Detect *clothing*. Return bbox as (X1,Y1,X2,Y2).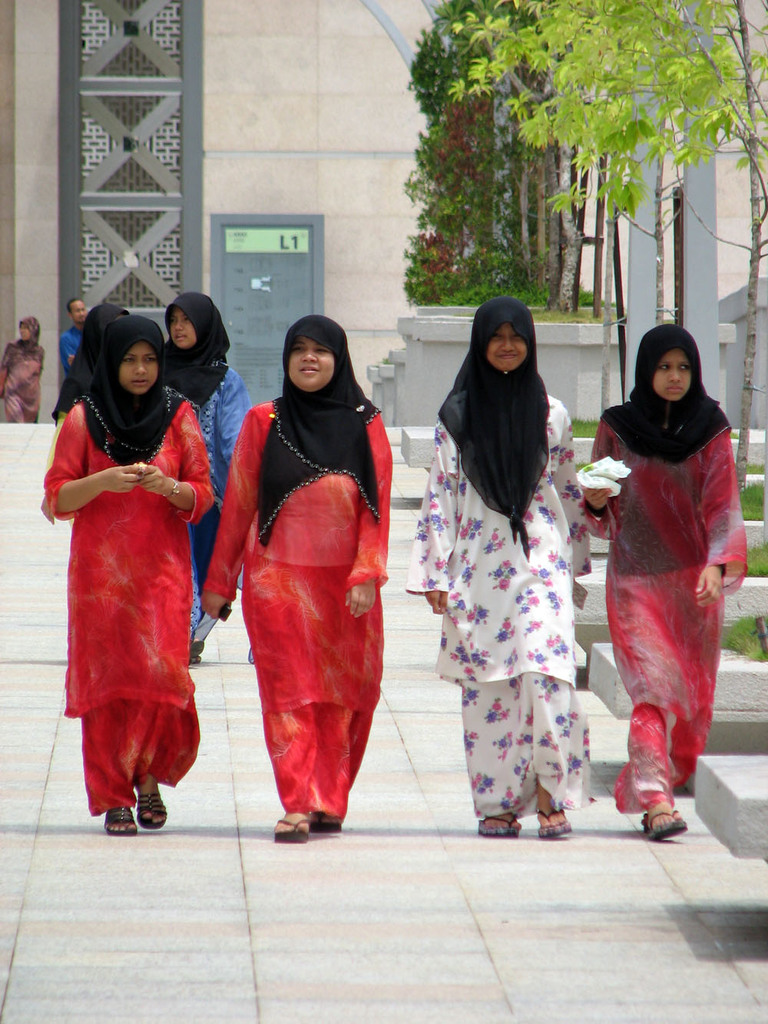
(57,315,83,399).
